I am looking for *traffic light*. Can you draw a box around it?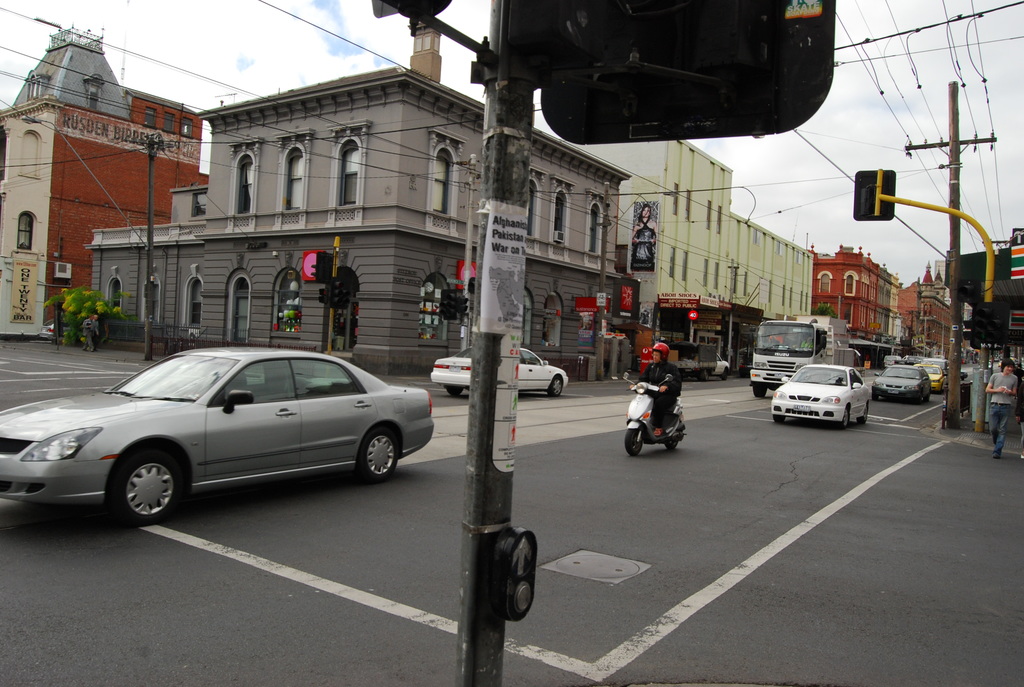
Sure, the bounding box is <bbox>956, 277, 980, 301</bbox>.
